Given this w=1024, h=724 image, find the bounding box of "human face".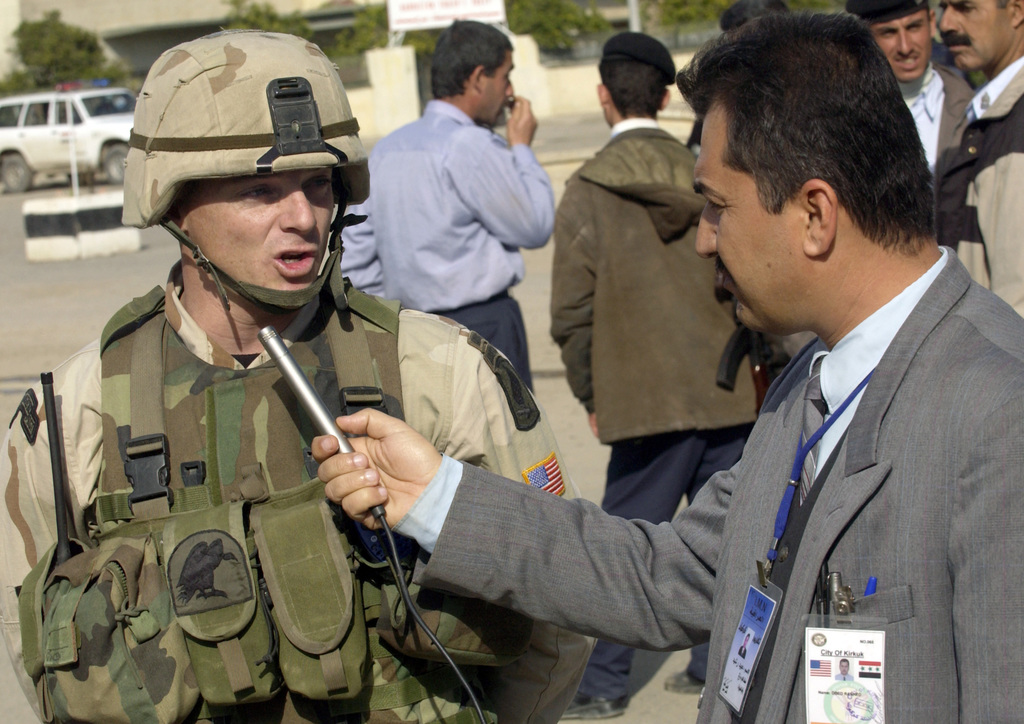
(left=941, top=0, right=1012, bottom=67).
